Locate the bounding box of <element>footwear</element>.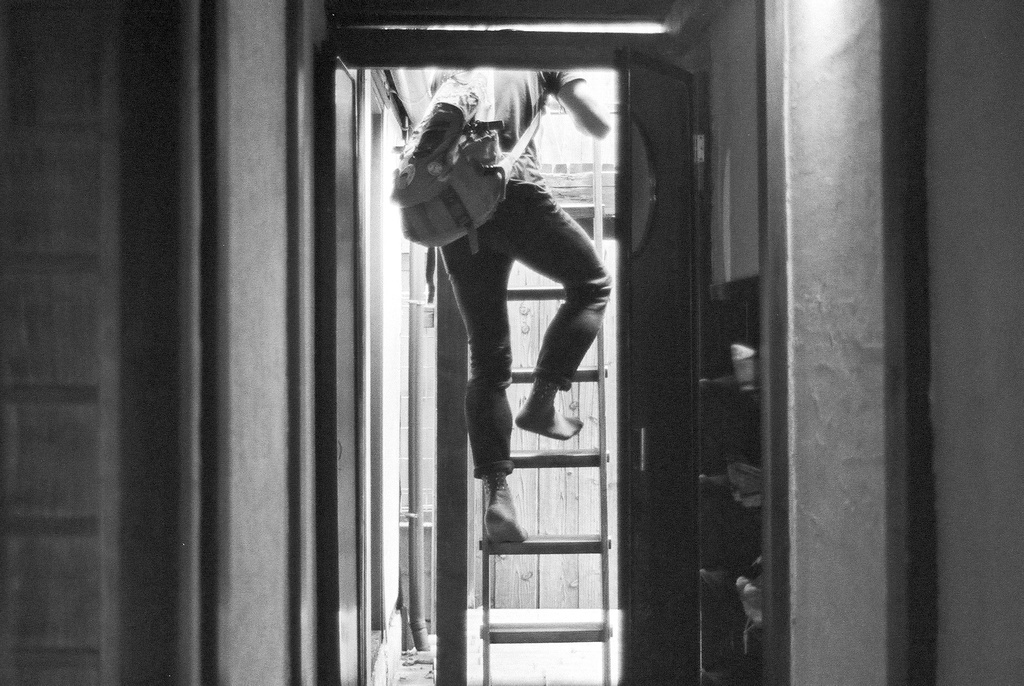
Bounding box: 474/462/536/553.
